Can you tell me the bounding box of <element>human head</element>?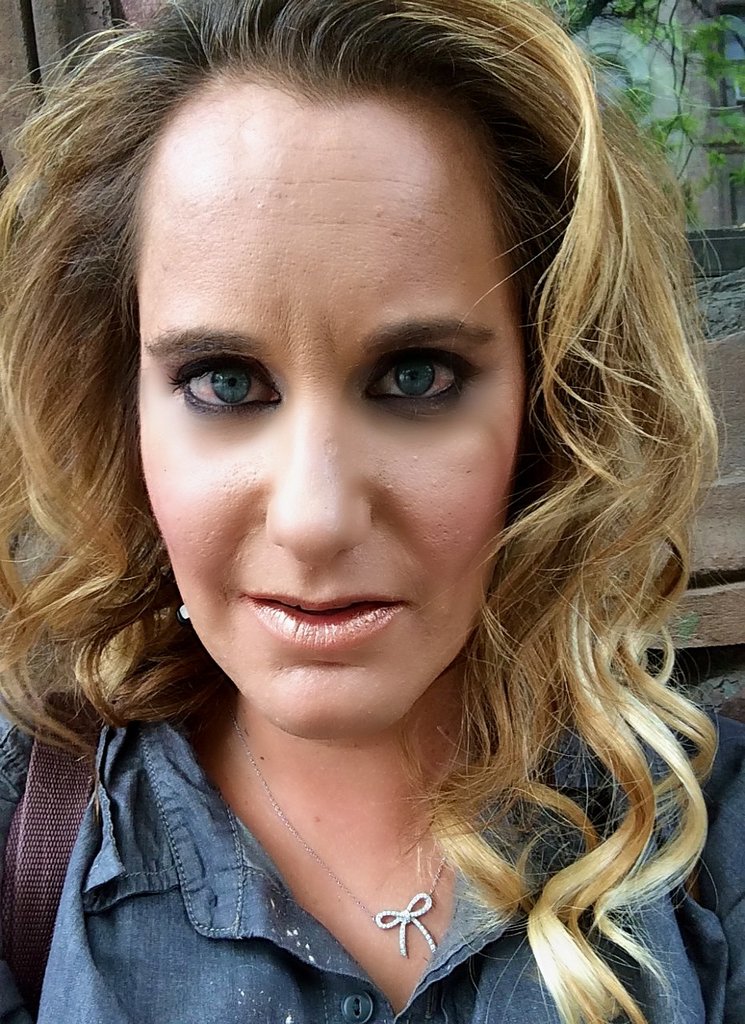
region(0, 0, 743, 751).
